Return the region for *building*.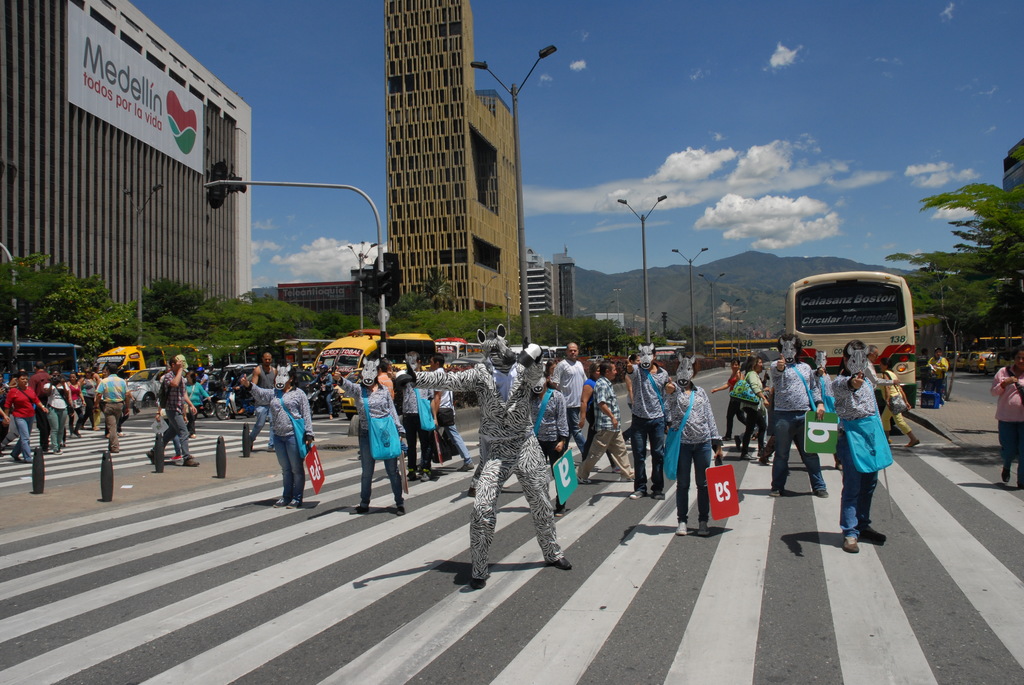
pyautogui.locateOnScreen(2, 0, 253, 319).
